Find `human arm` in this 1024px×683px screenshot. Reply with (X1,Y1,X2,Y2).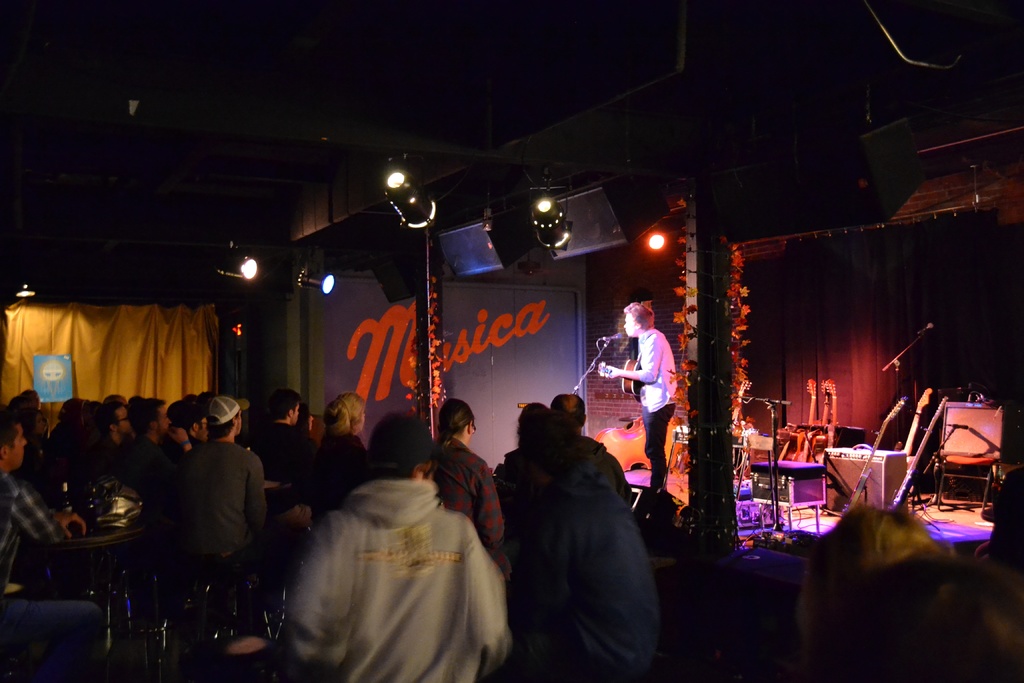
(614,459,642,504).
